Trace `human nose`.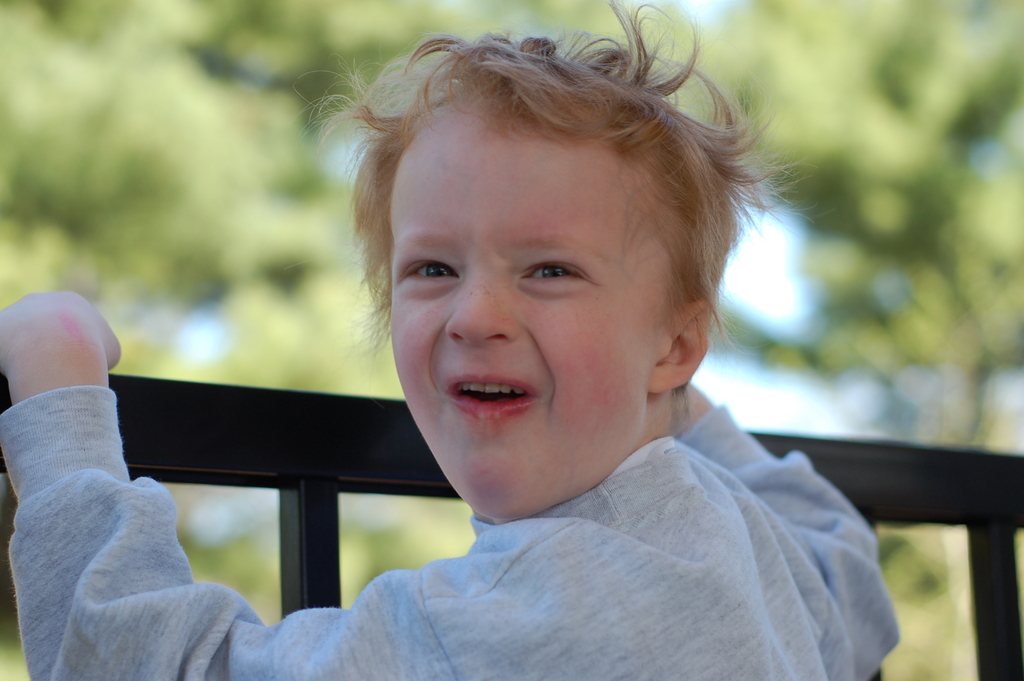
Traced to bbox=[443, 260, 520, 343].
